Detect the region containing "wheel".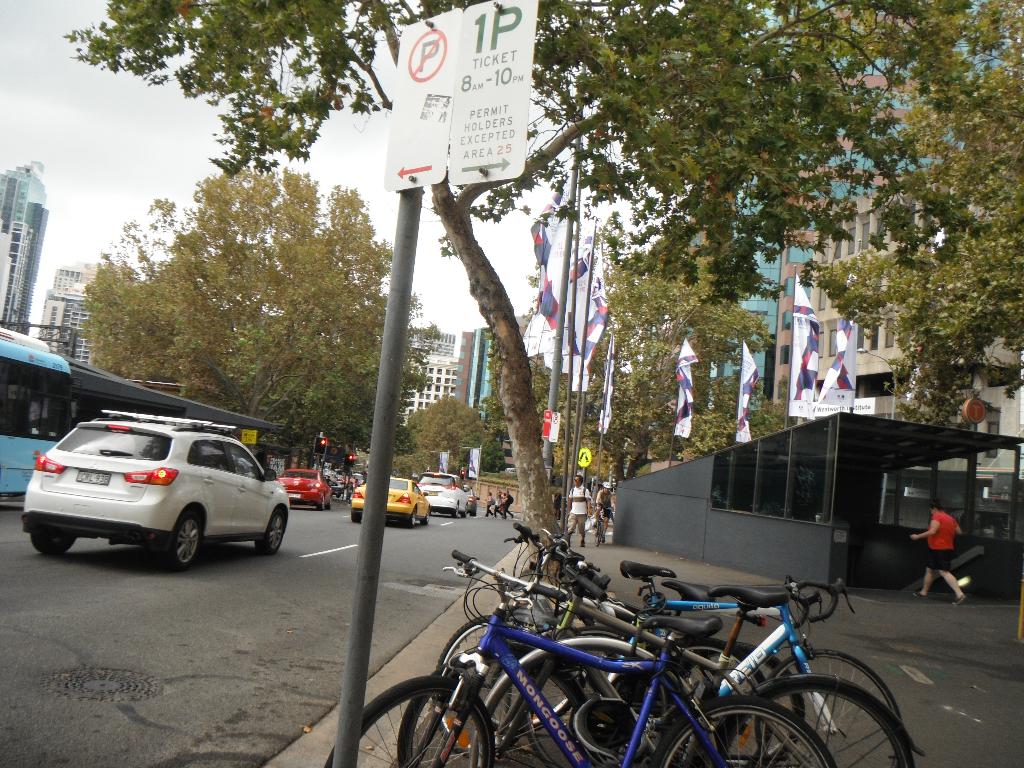
locate(652, 692, 832, 767).
